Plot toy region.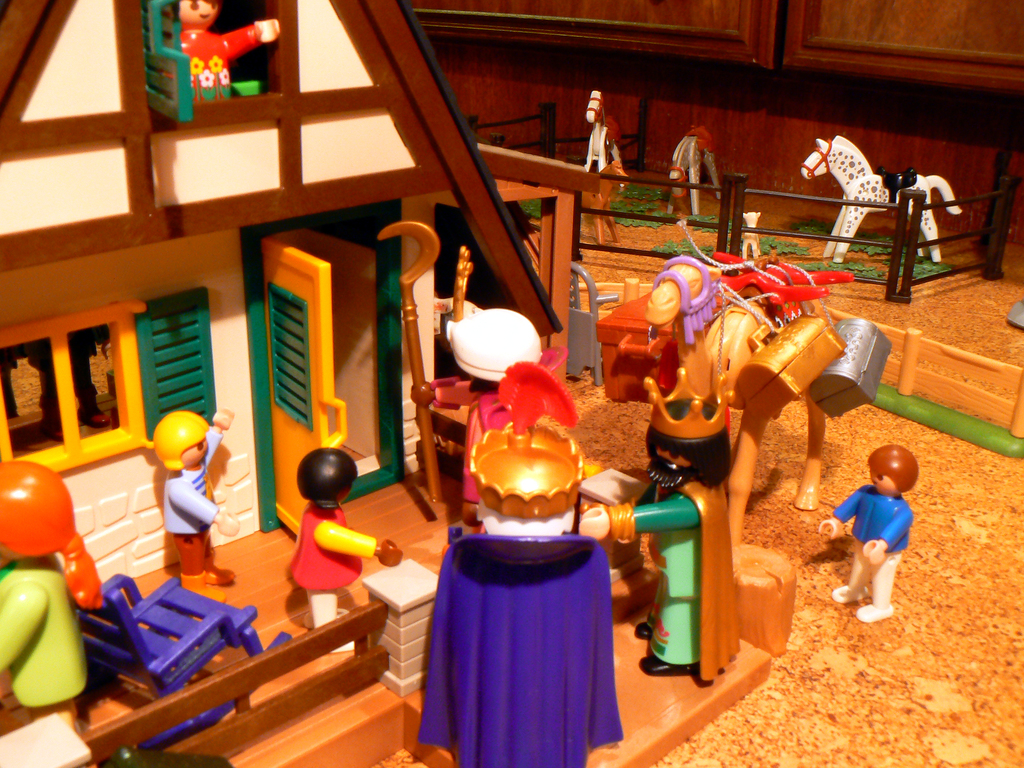
Plotted at region(575, 363, 740, 680).
